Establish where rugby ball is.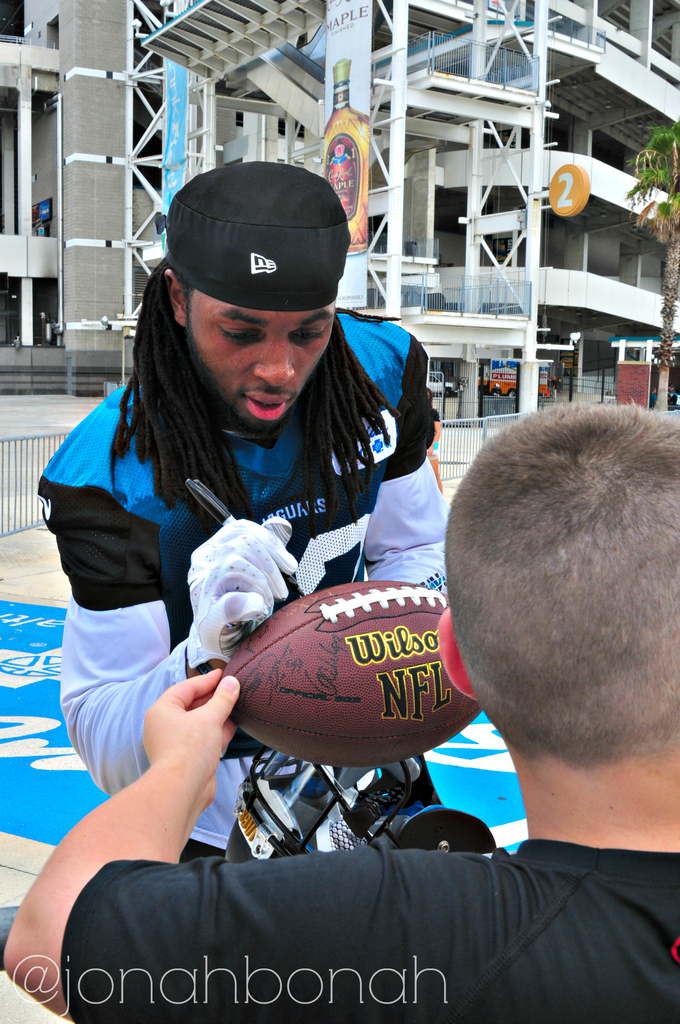
Established at Rect(243, 591, 464, 774).
